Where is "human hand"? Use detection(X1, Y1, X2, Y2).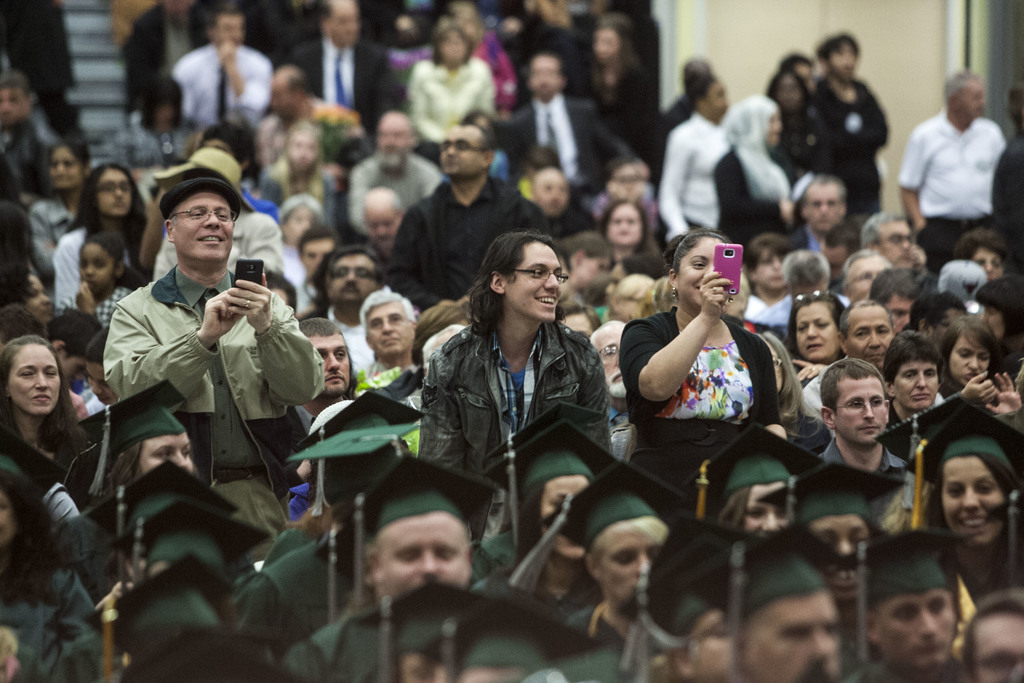
detection(292, 456, 311, 484).
